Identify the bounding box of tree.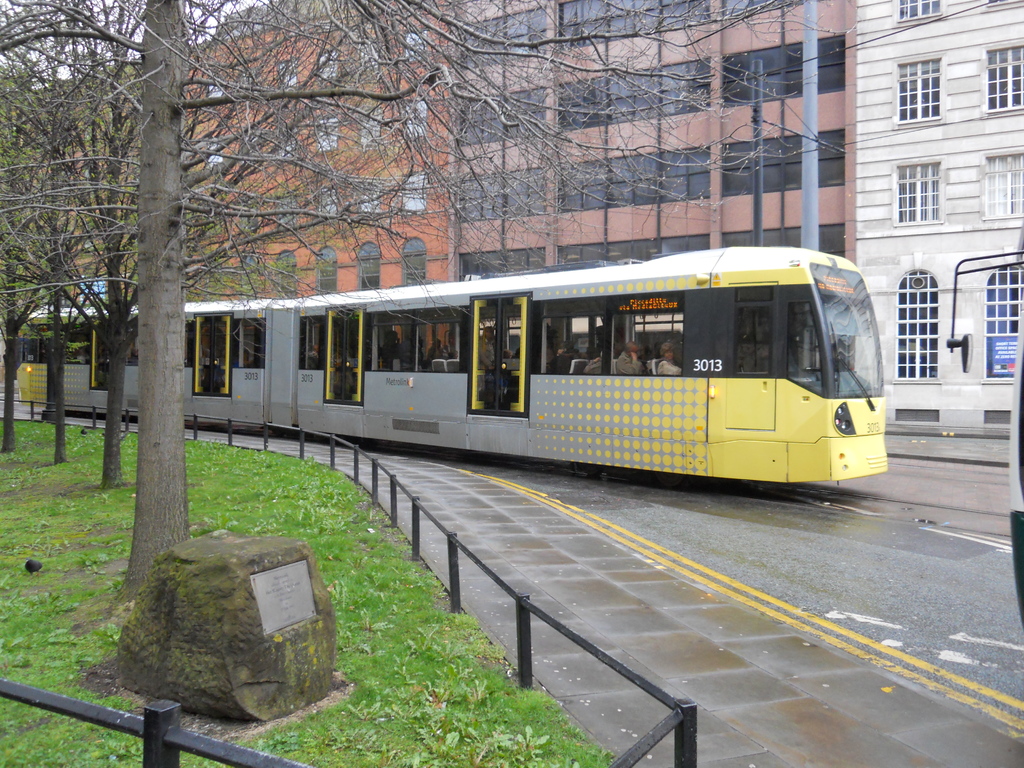
Rect(28, 0, 412, 487).
